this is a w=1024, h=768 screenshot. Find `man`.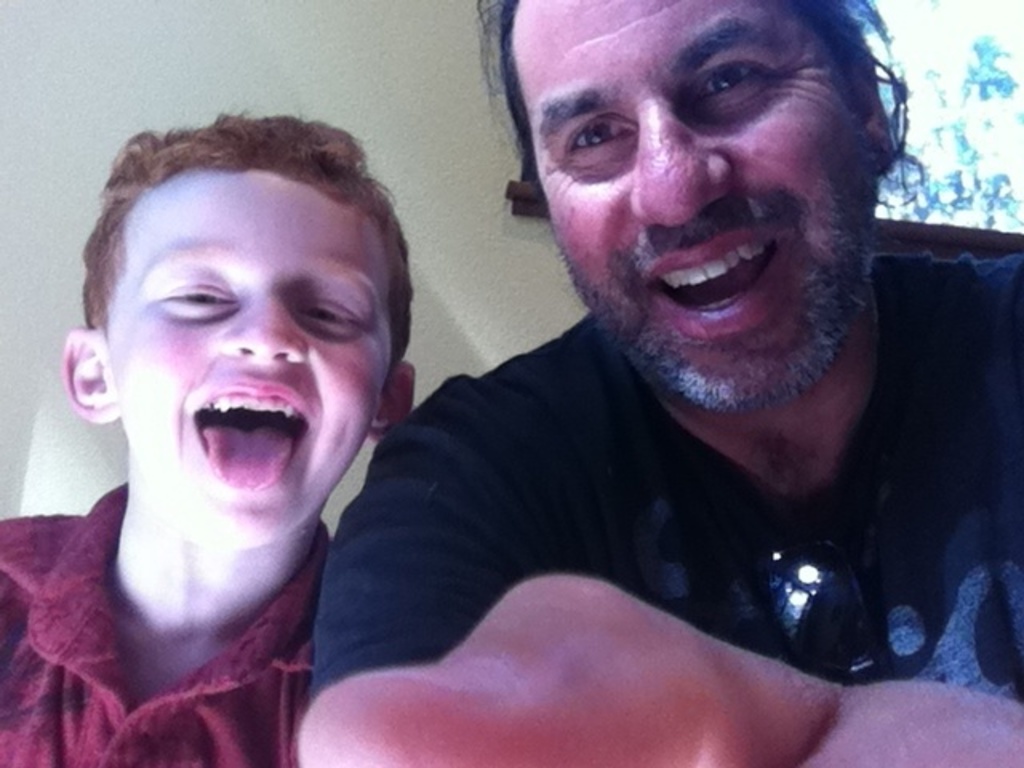
Bounding box: l=285, t=19, r=1022, b=767.
